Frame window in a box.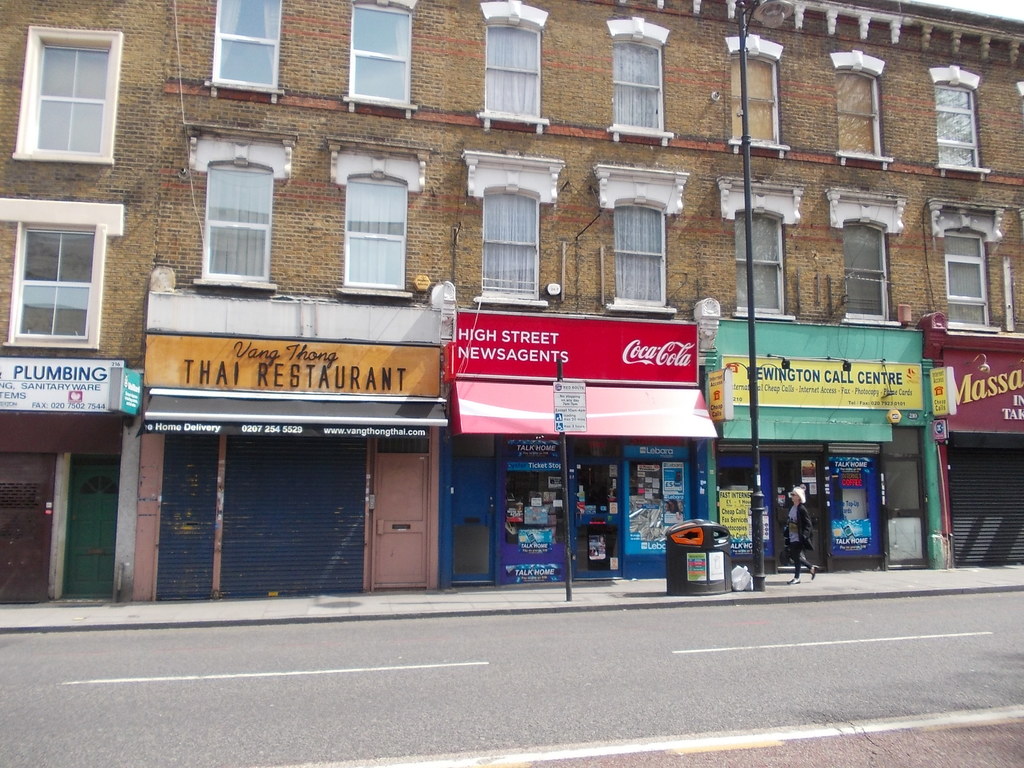
box(738, 207, 785, 325).
